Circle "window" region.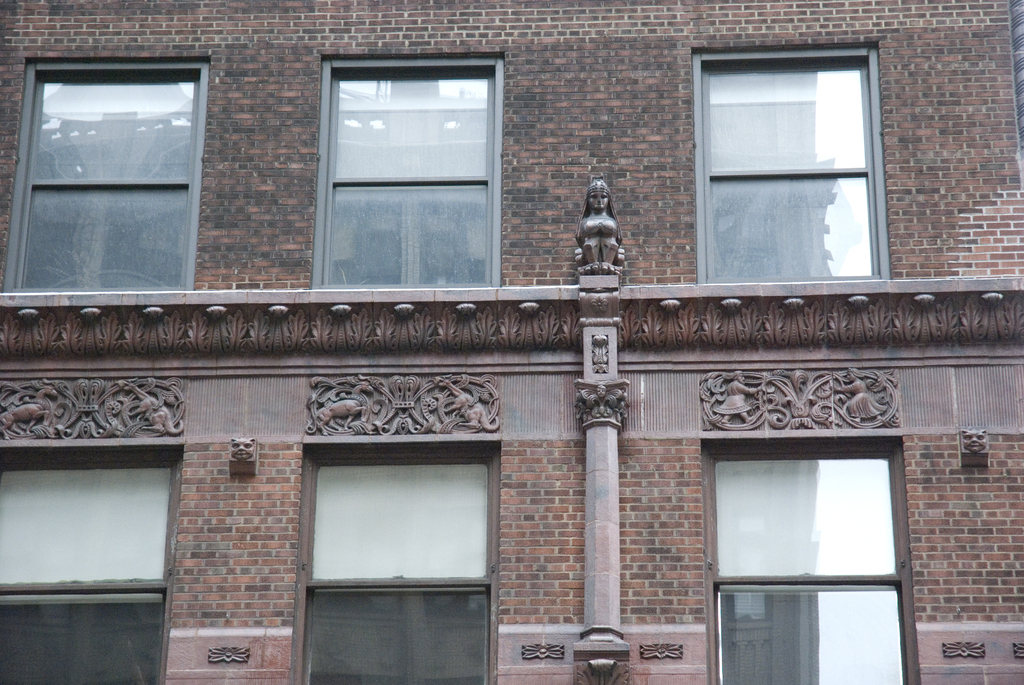
Region: rect(303, 442, 498, 684).
